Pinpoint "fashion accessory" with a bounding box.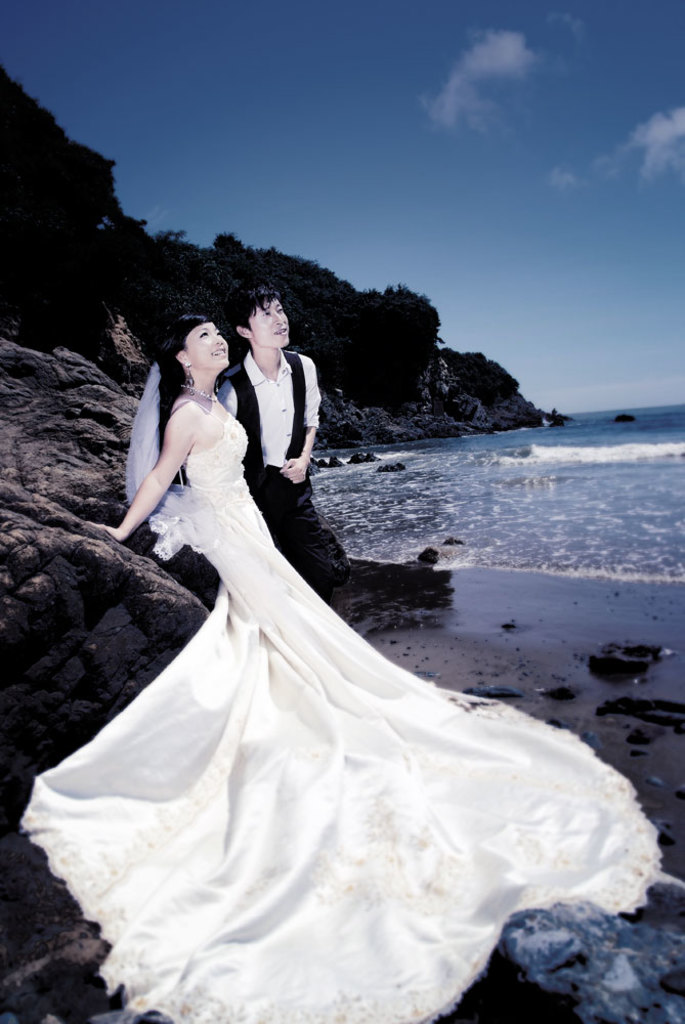
bbox=(172, 384, 222, 398).
